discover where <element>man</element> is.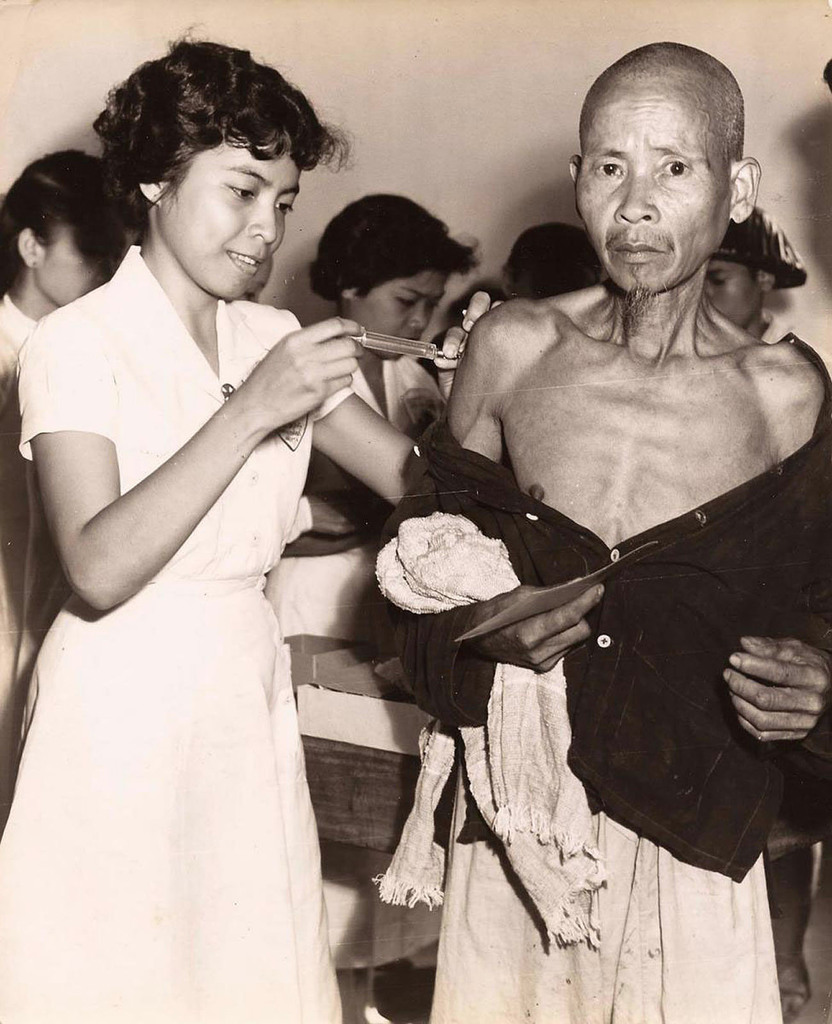
Discovered at select_region(344, 53, 816, 970).
